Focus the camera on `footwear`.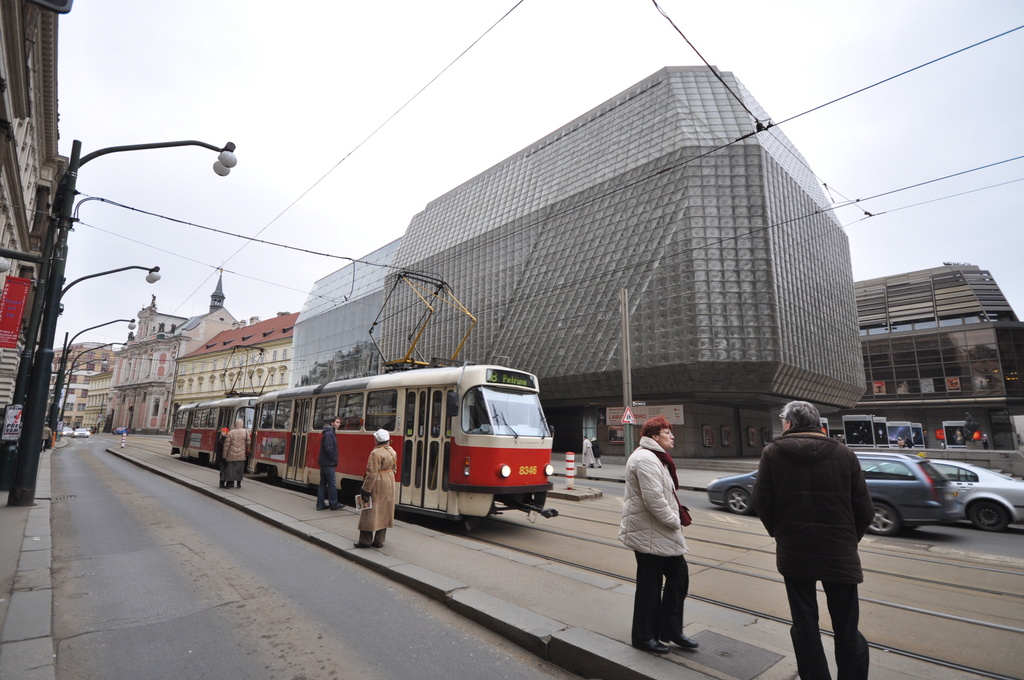
Focus region: box(659, 631, 700, 648).
